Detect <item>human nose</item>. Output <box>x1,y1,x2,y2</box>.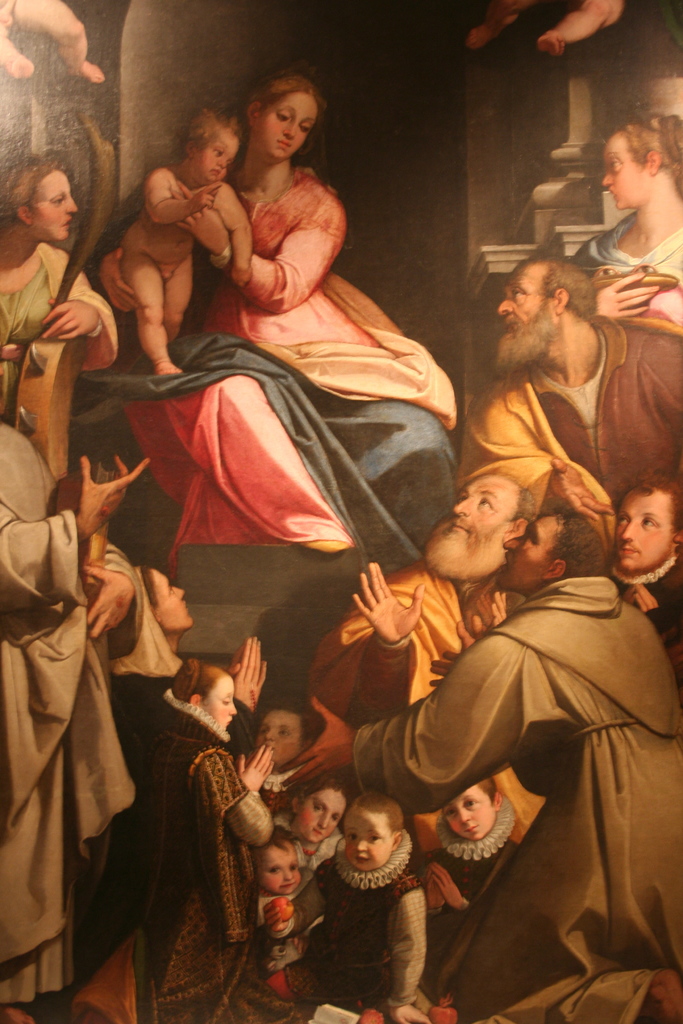
<box>497,294,513,316</box>.
